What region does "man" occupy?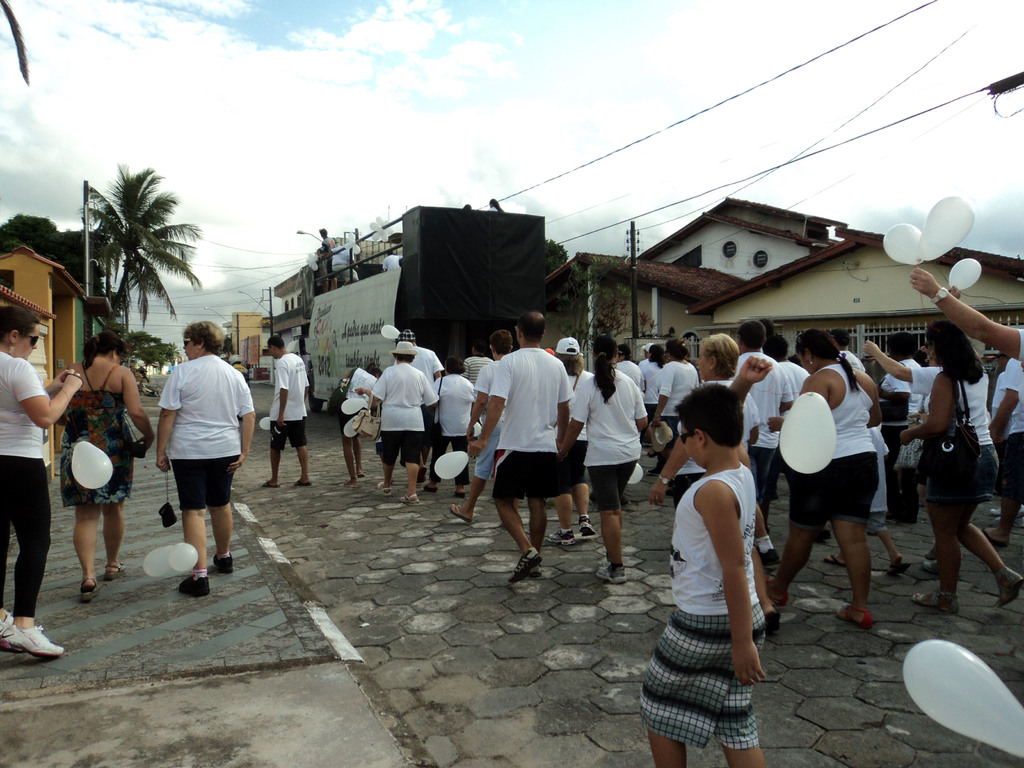
rect(612, 344, 648, 395).
